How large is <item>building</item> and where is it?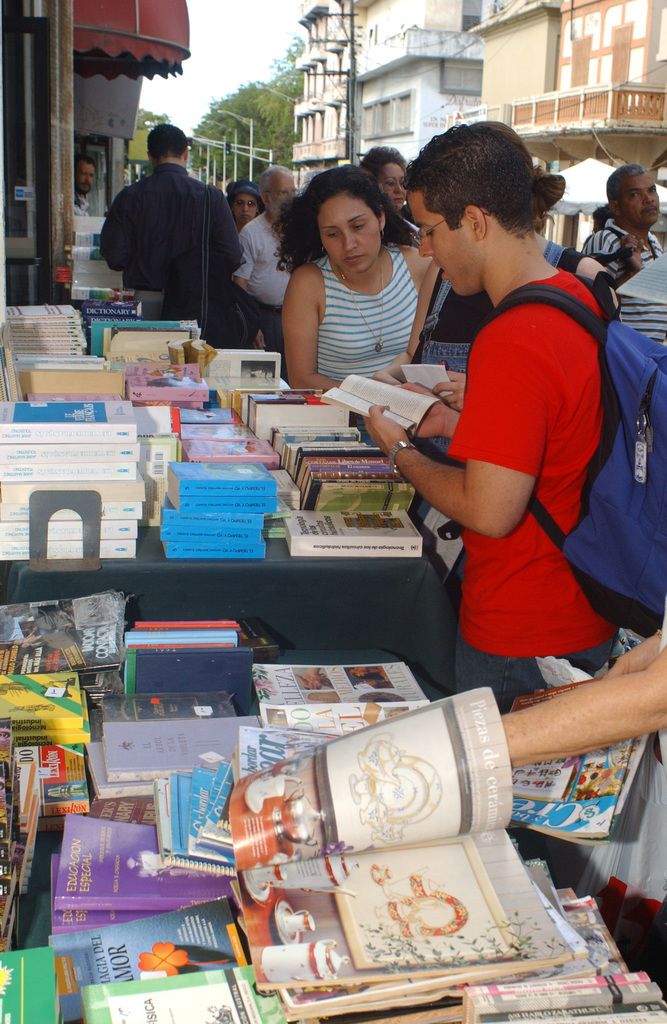
Bounding box: [298, 1, 495, 194].
